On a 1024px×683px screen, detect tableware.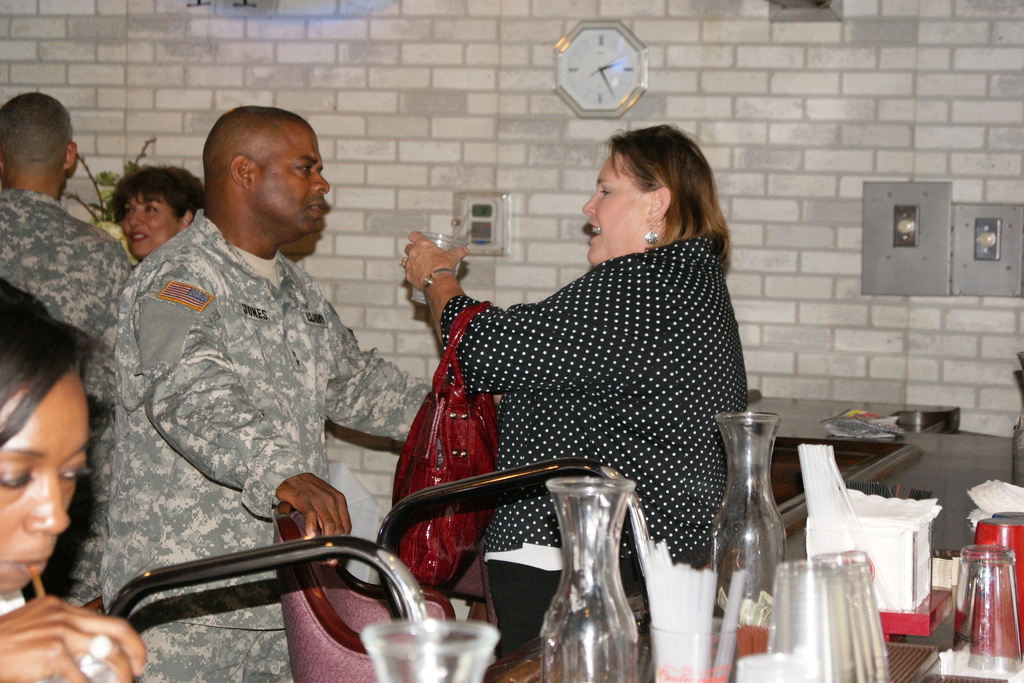
[358,616,493,682].
